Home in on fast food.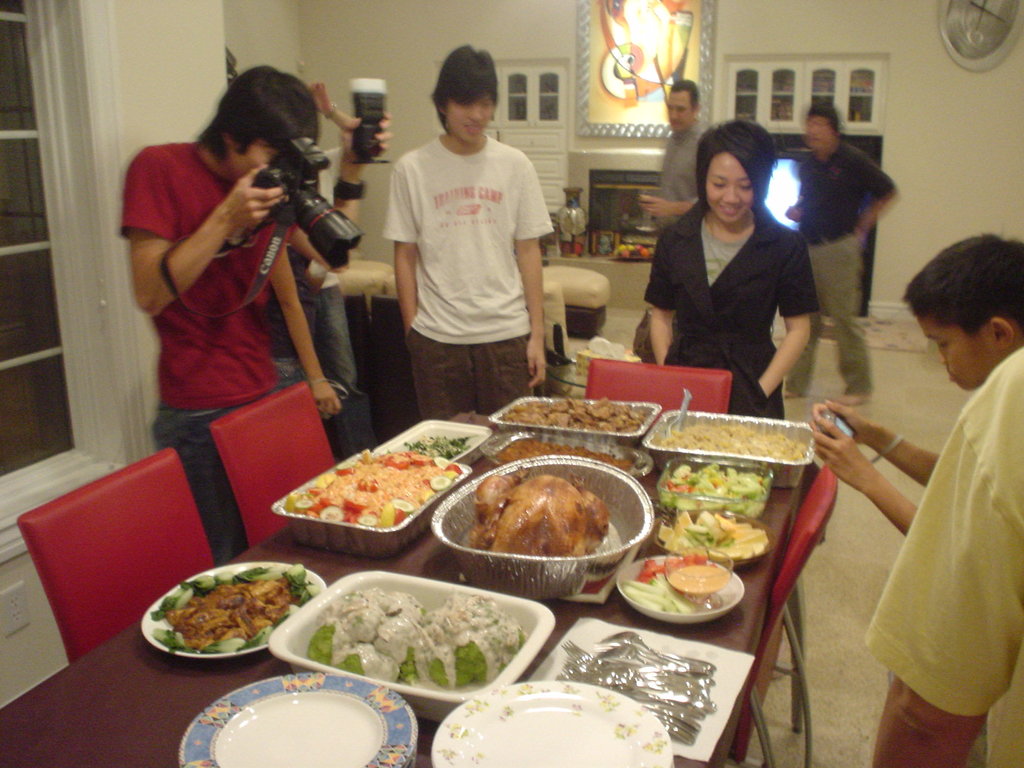
Homed in at <region>664, 413, 806, 460</region>.
